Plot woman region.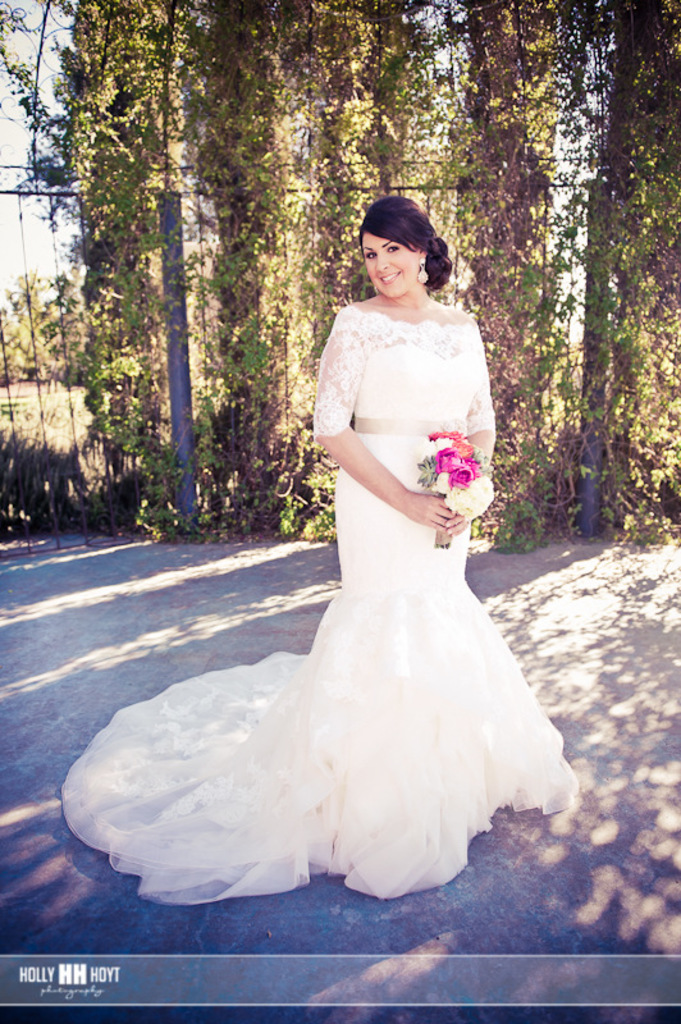
Plotted at 61 195 581 909.
